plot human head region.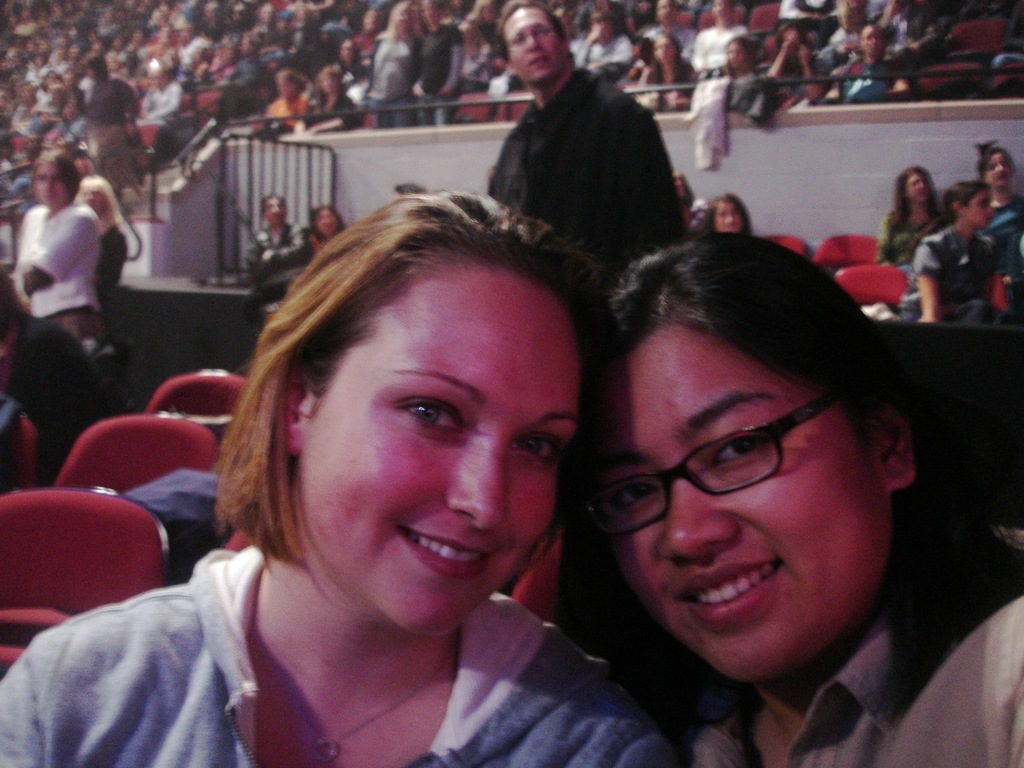
Plotted at (897, 165, 935, 201).
